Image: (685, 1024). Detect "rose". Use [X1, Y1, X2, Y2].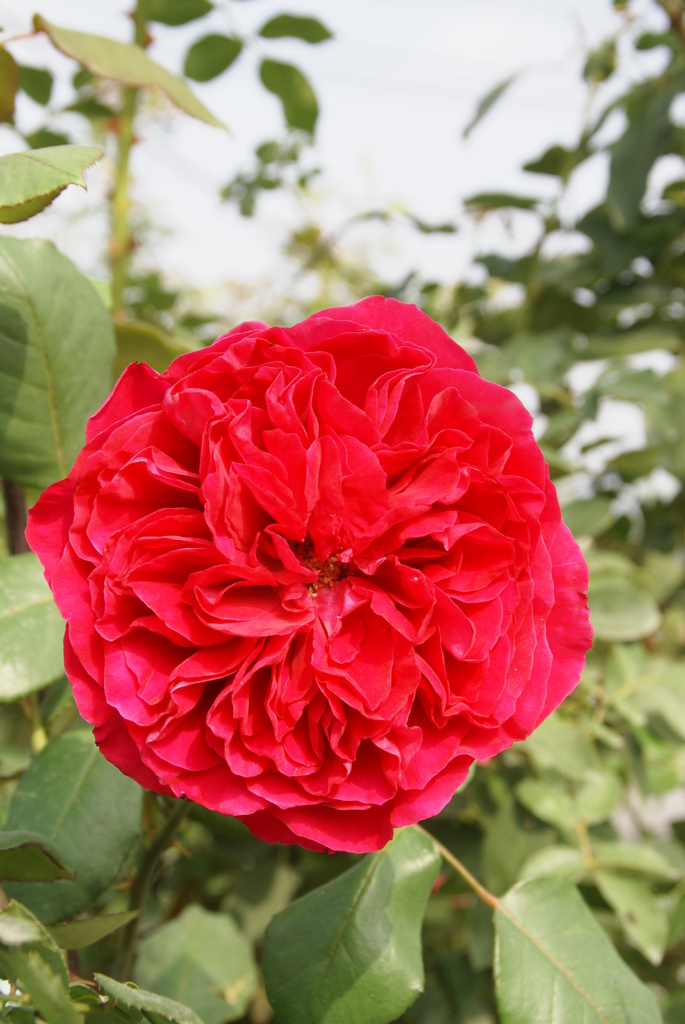
[23, 290, 596, 864].
